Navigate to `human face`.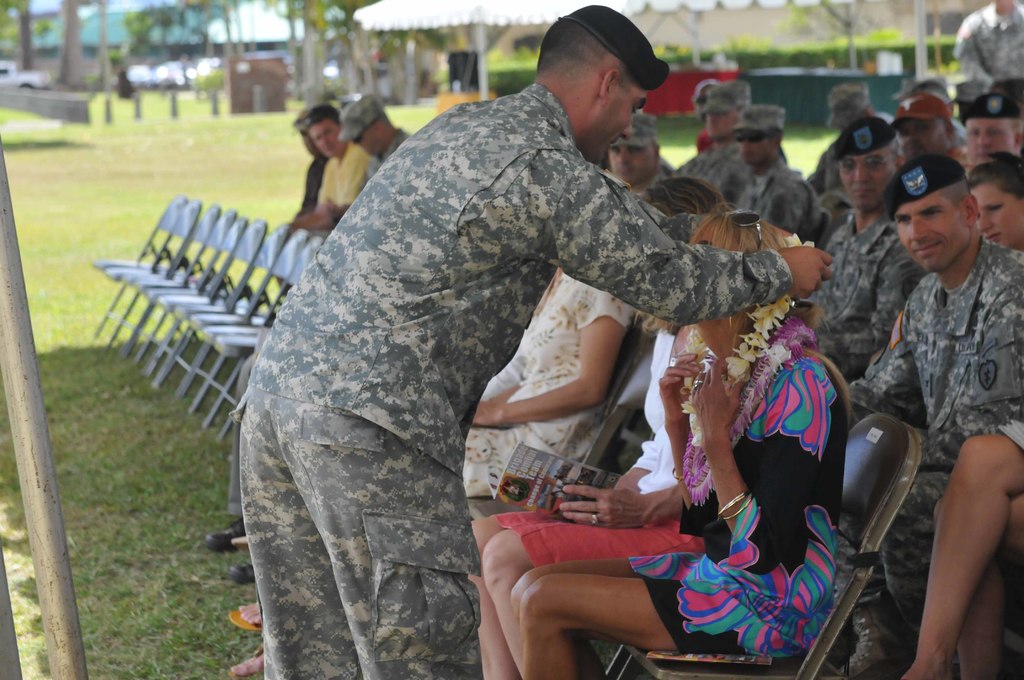
Navigation target: <bbox>307, 118, 347, 158</bbox>.
